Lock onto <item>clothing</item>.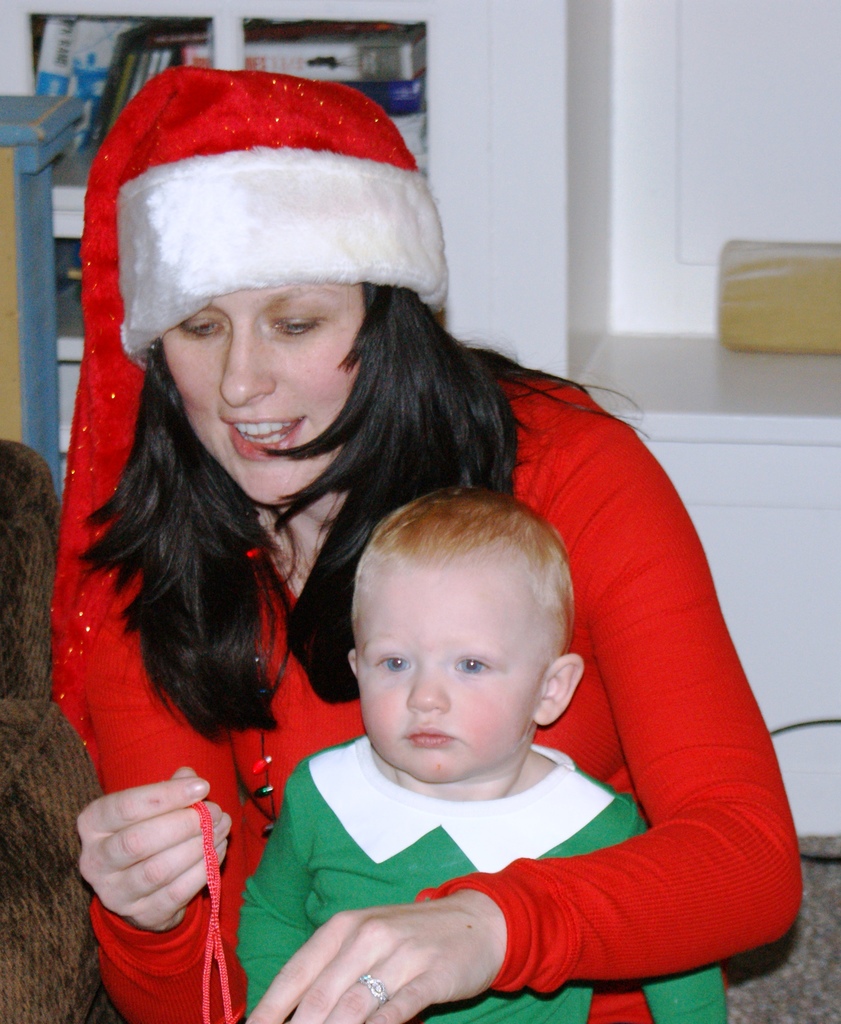
Locked: rect(239, 732, 727, 1023).
